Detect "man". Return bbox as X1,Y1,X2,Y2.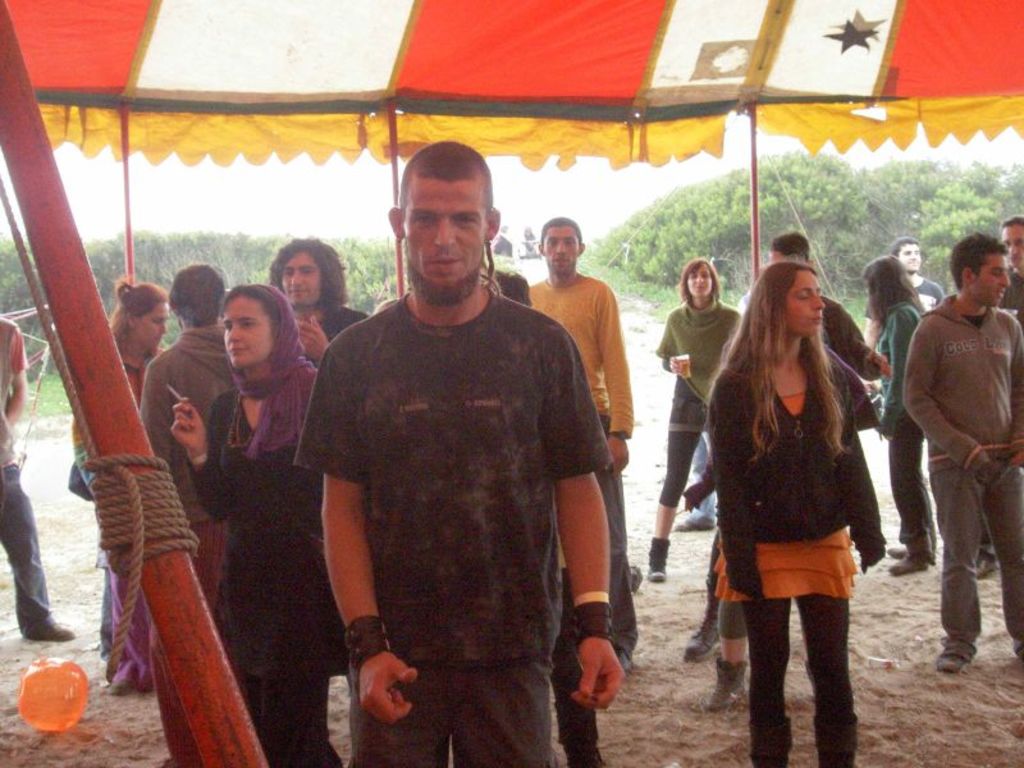
689,236,896,658.
